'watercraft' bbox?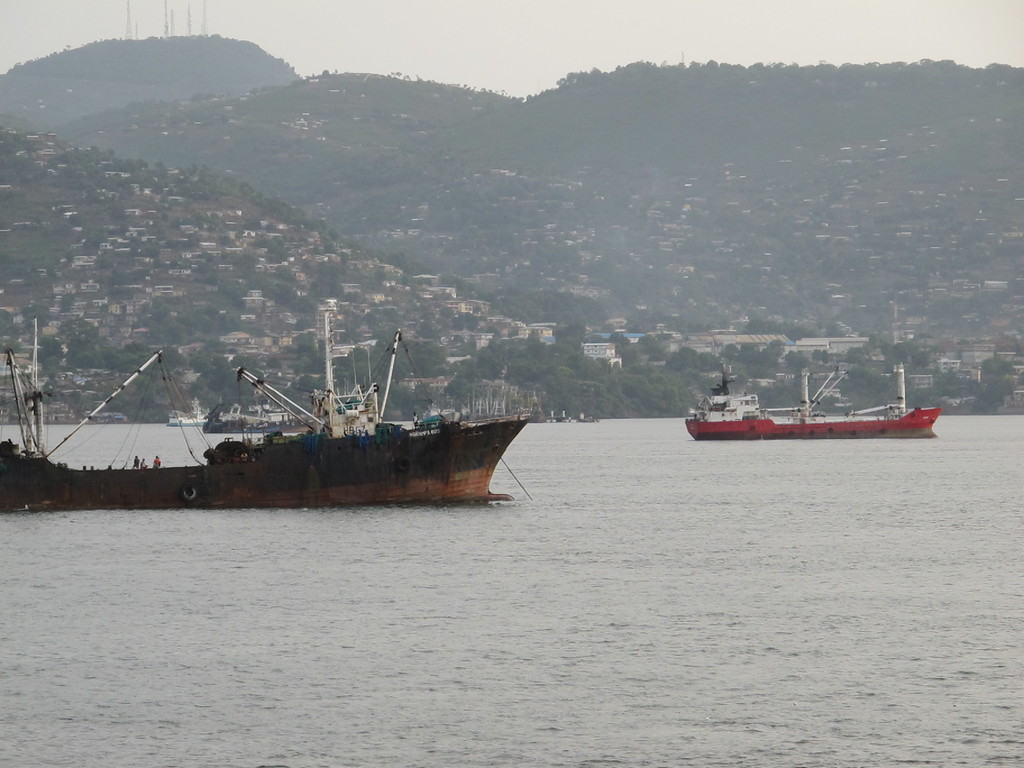
bbox(579, 410, 594, 420)
